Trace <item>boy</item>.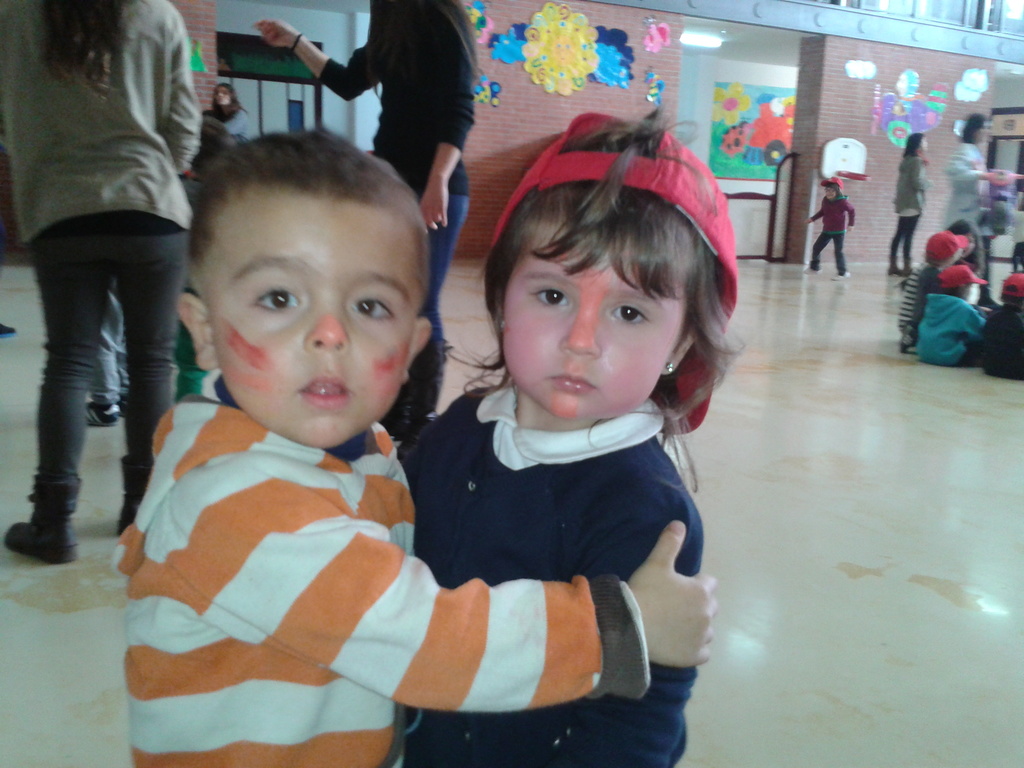
Traced to <box>804,177,857,280</box>.
